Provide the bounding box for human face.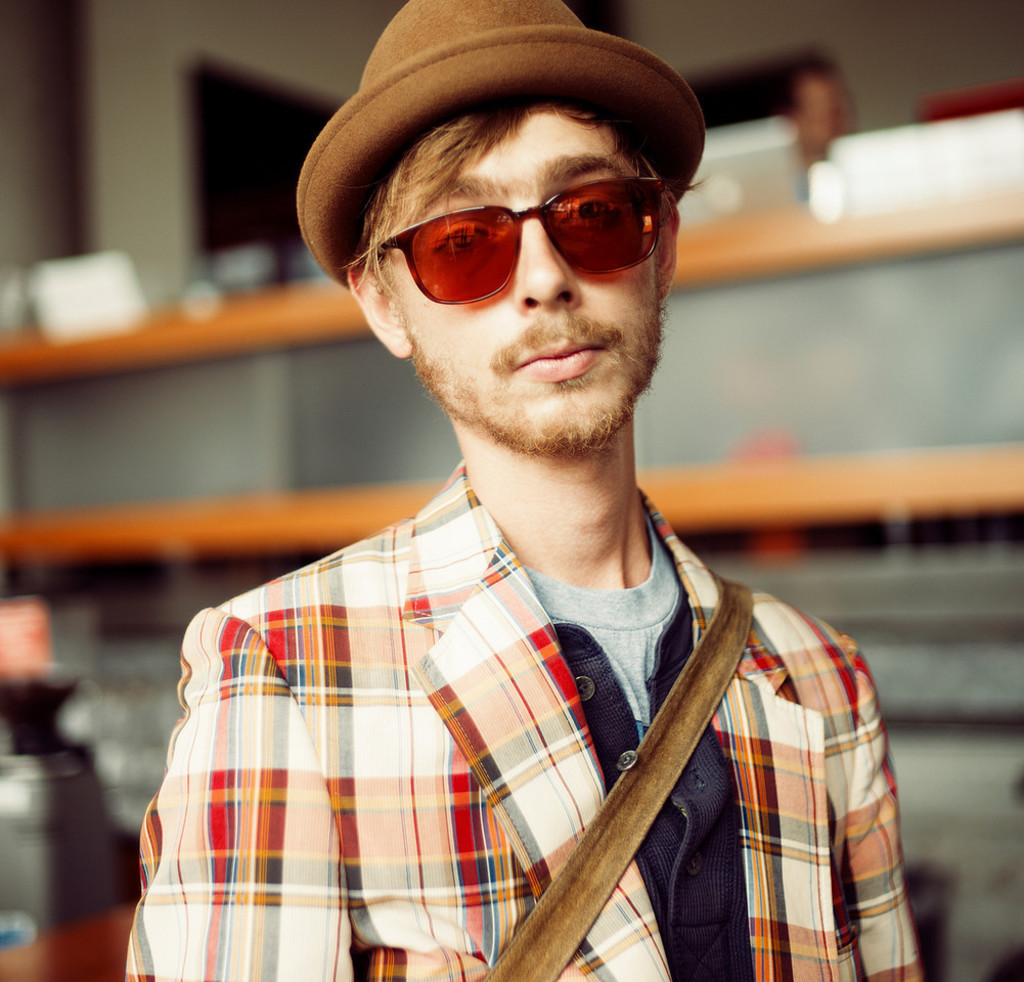
[x1=390, y1=109, x2=661, y2=450].
